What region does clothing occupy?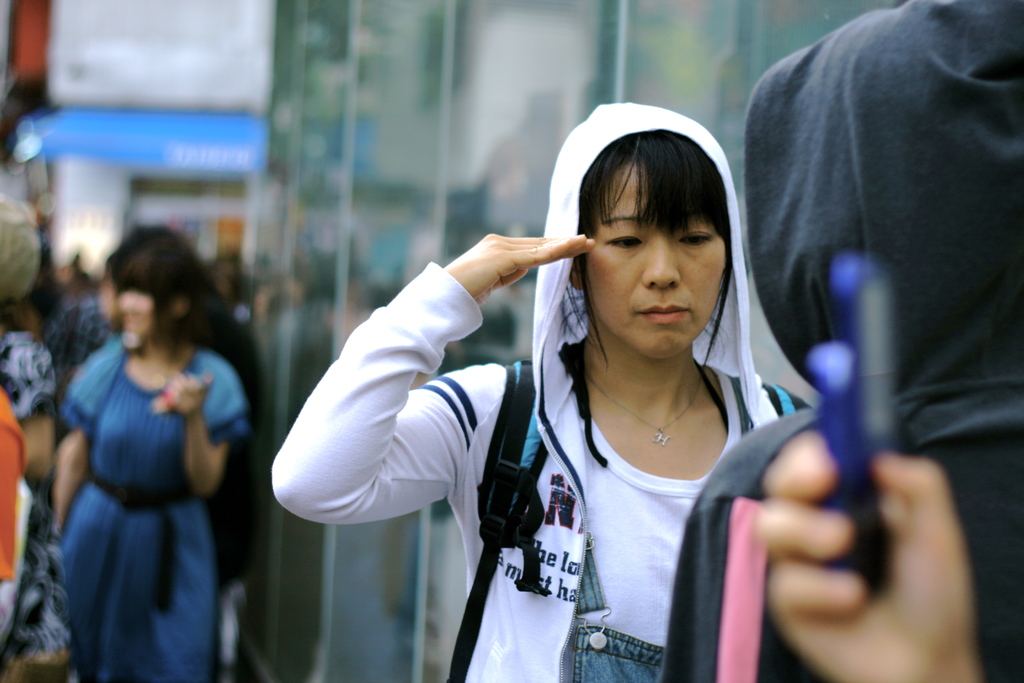
region(65, 350, 253, 682).
